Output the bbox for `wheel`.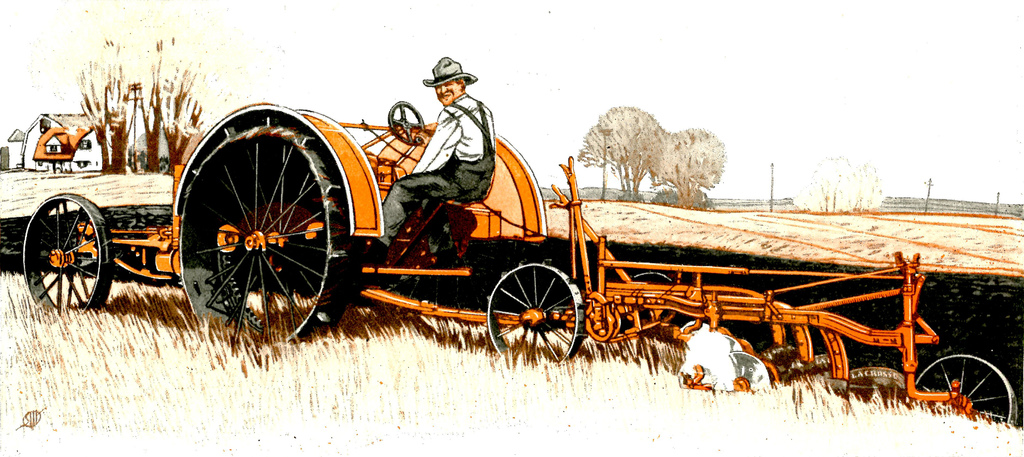
select_region(24, 189, 113, 313).
